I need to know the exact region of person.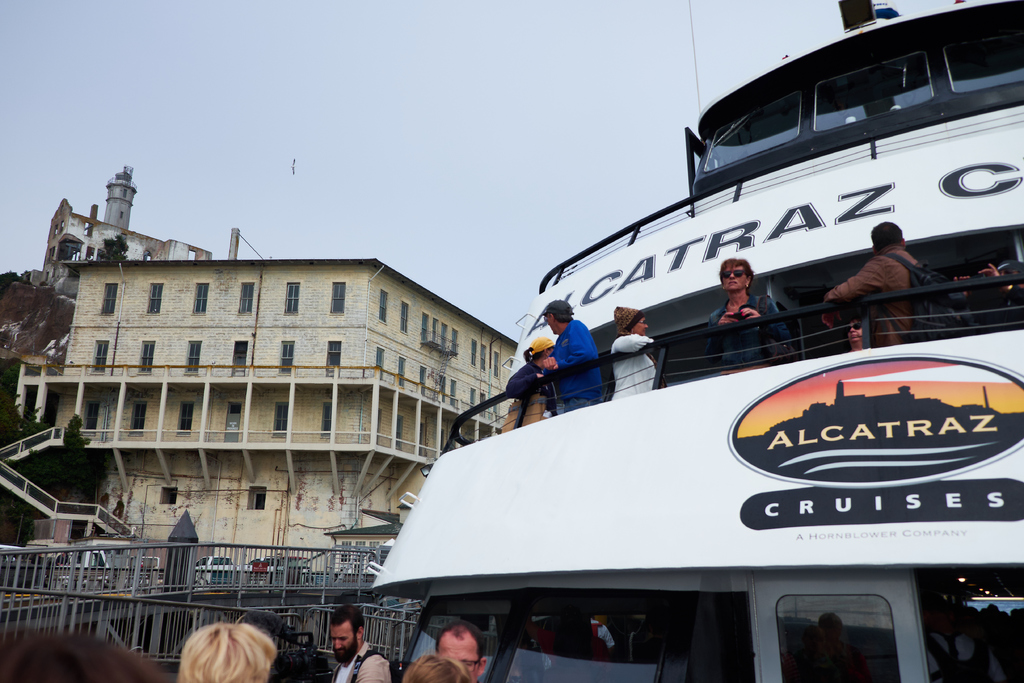
Region: l=323, t=605, r=391, b=682.
